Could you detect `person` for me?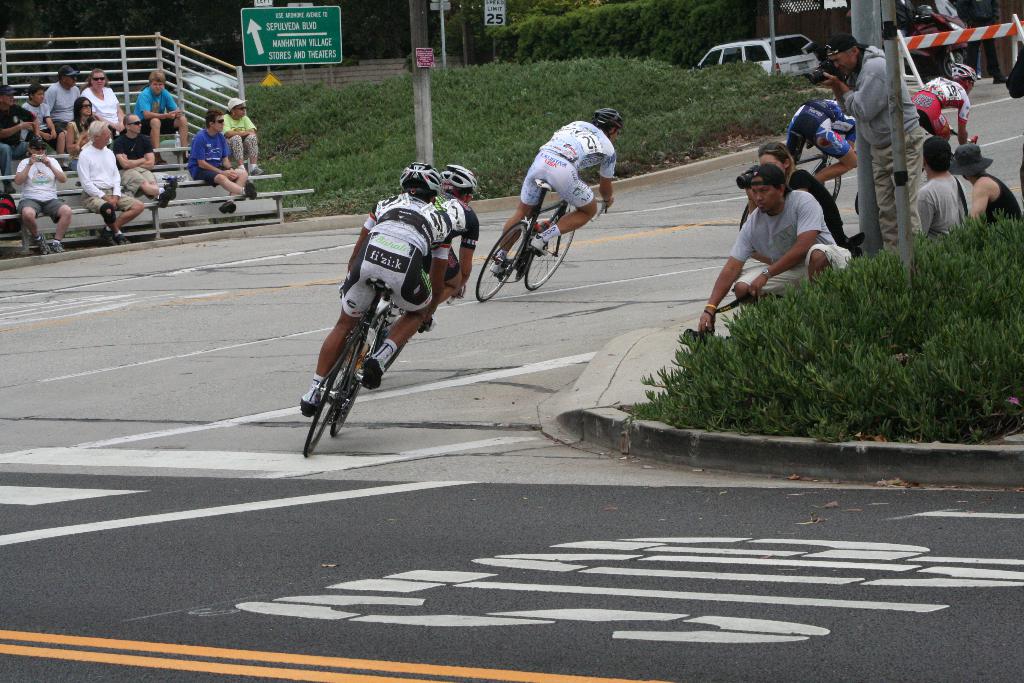
Detection result: crop(393, 164, 484, 361).
